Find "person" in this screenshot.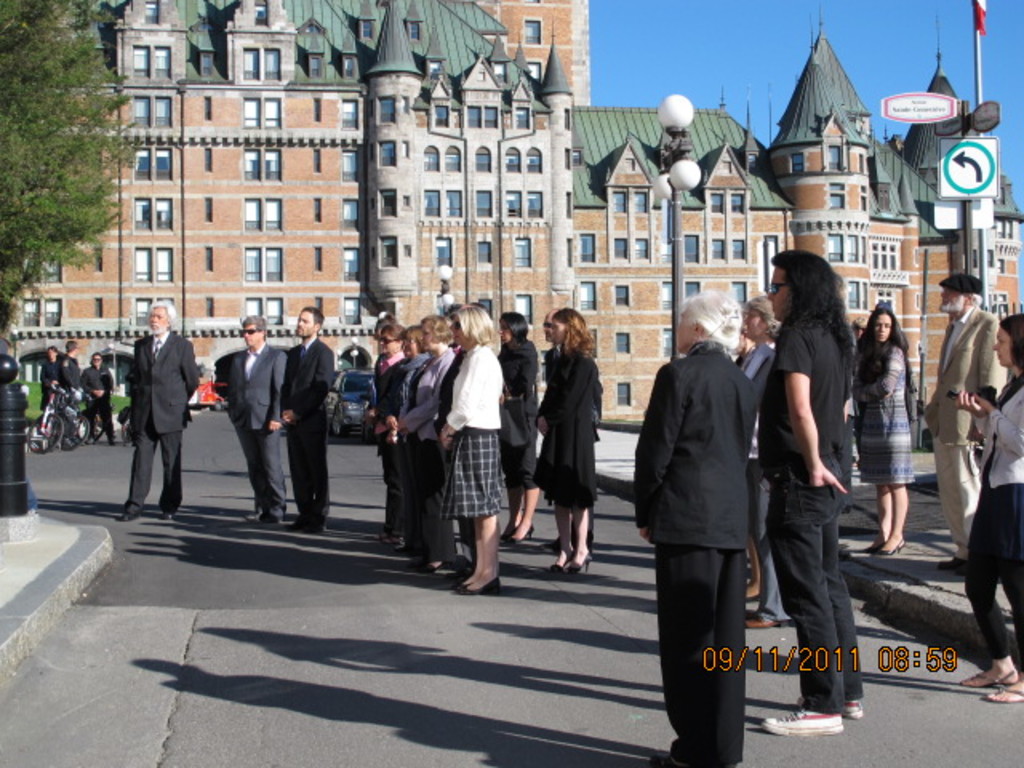
The bounding box for "person" is {"left": 387, "top": 306, "right": 456, "bottom": 566}.
